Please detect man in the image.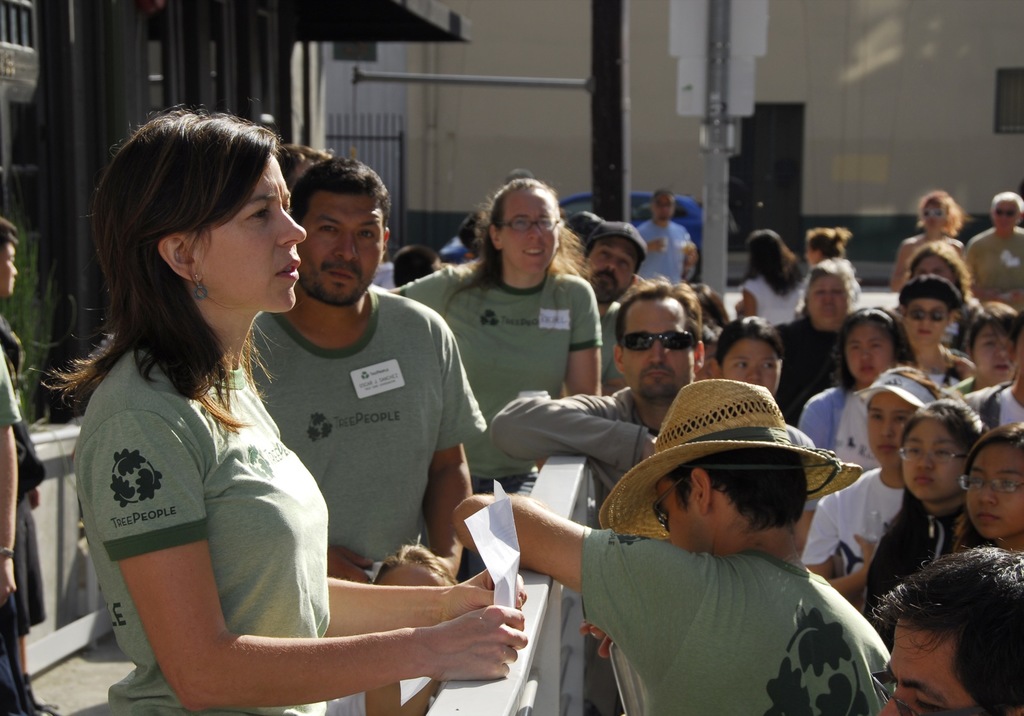
Rect(881, 541, 1023, 715).
